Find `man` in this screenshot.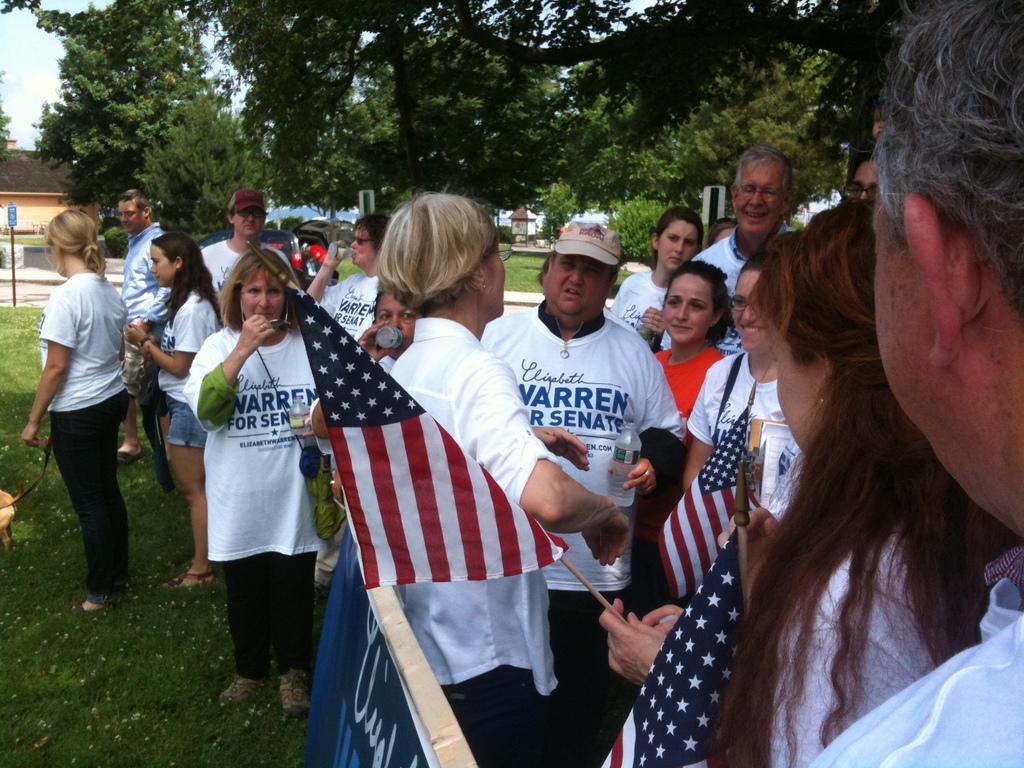
The bounding box for `man` is {"left": 198, "top": 191, "right": 298, "bottom": 311}.
